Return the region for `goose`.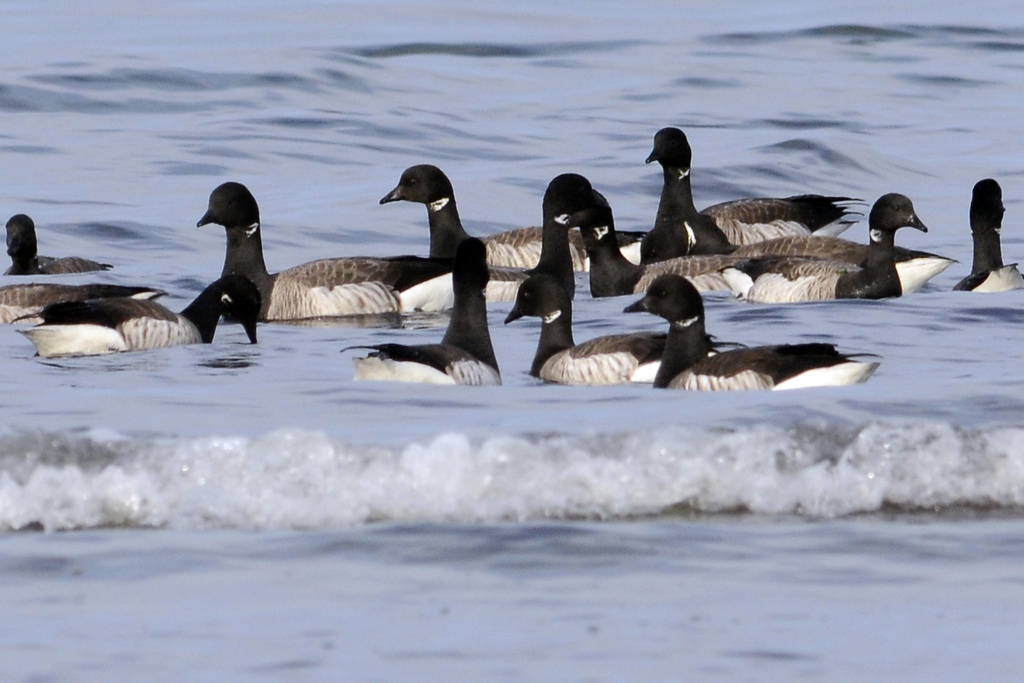
{"left": 167, "top": 178, "right": 461, "bottom": 330}.
